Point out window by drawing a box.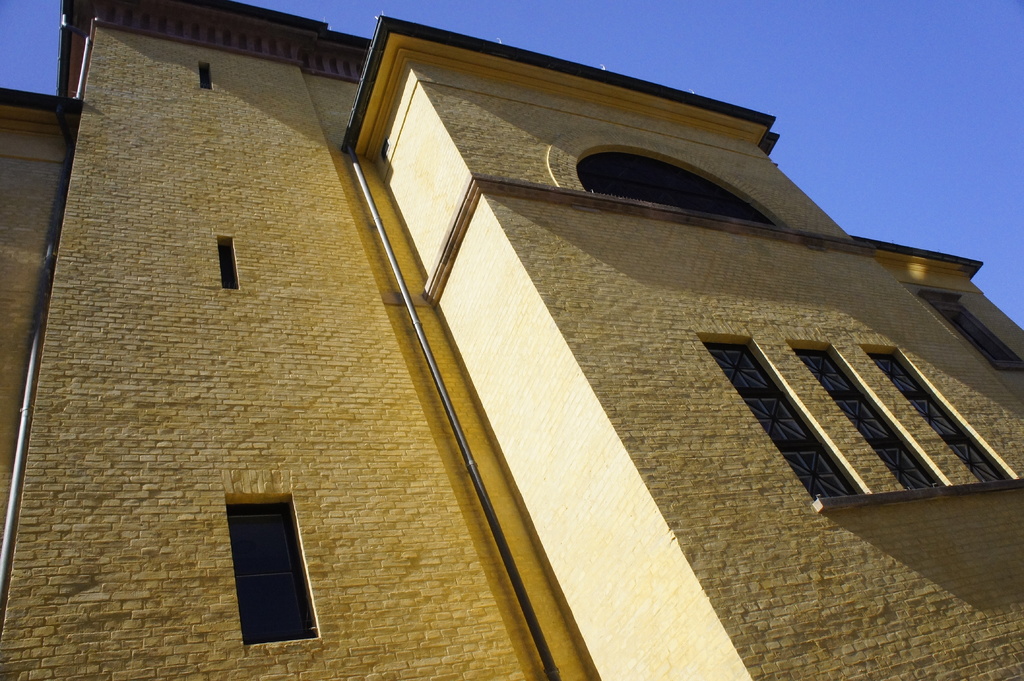
924,291,1022,369.
